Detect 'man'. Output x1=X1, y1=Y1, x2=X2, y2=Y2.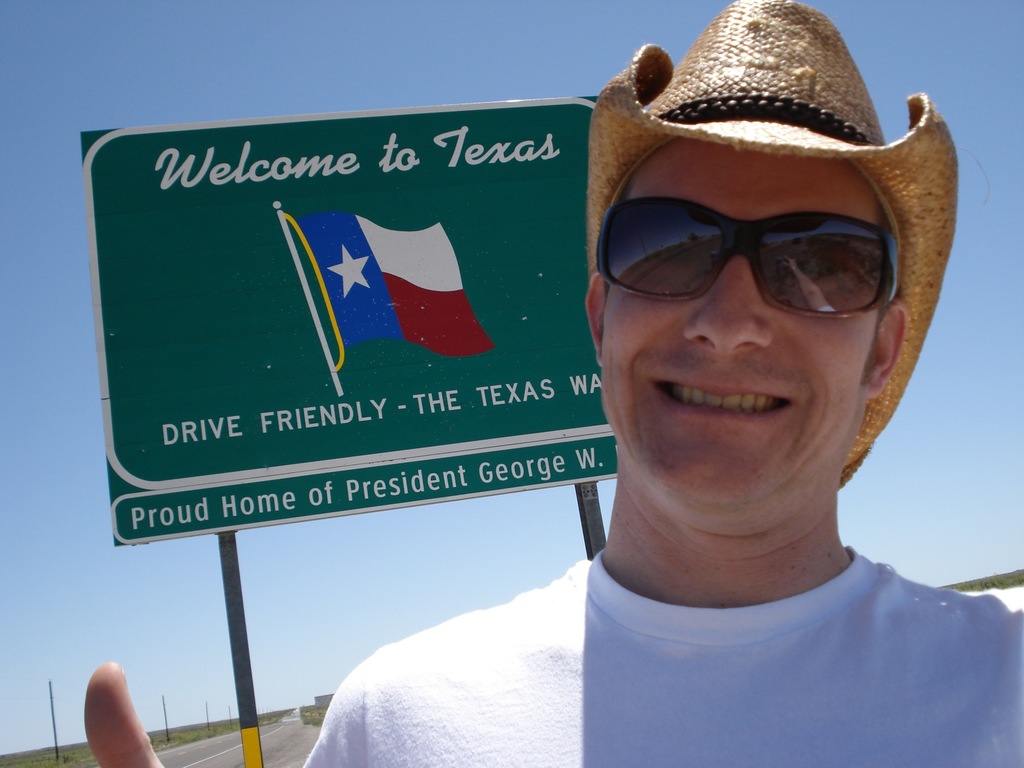
x1=87, y1=0, x2=1023, y2=767.
